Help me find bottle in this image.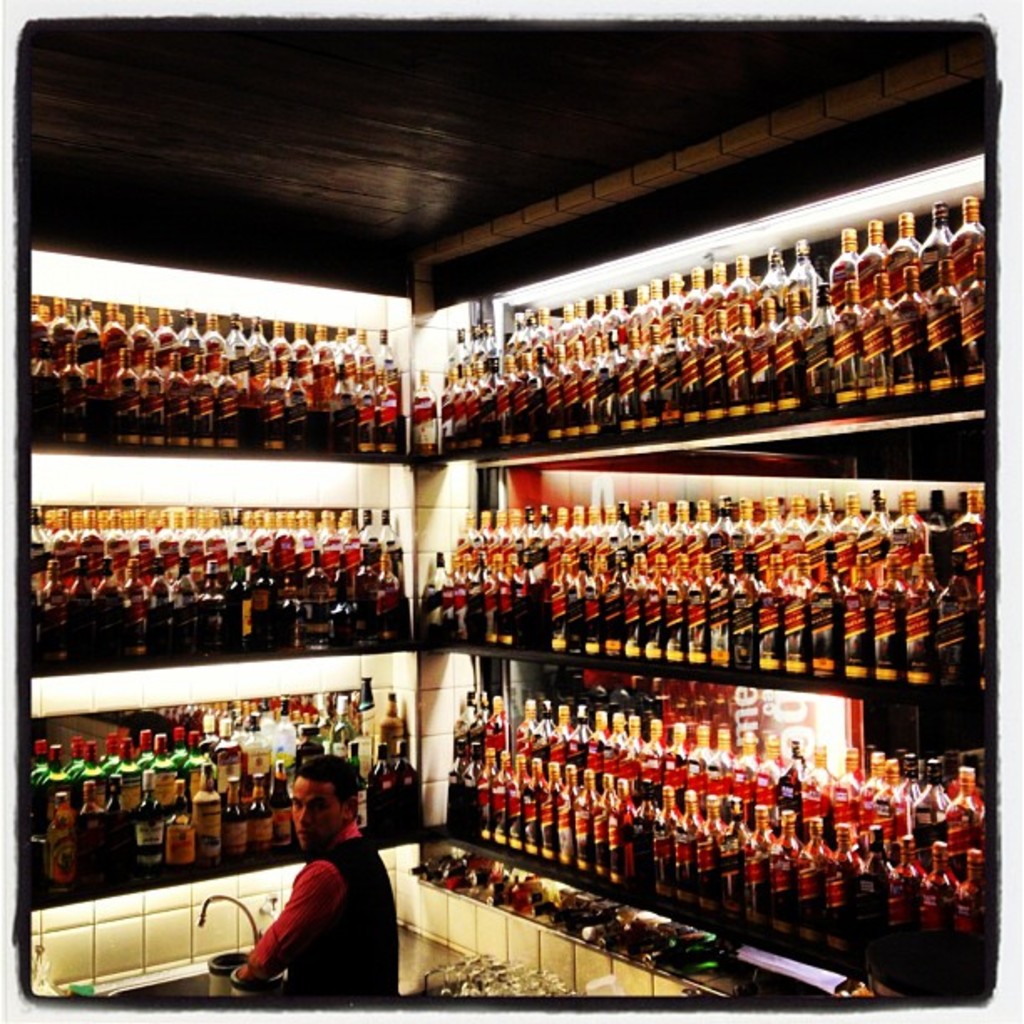
Found it: BBox(579, 505, 602, 572).
